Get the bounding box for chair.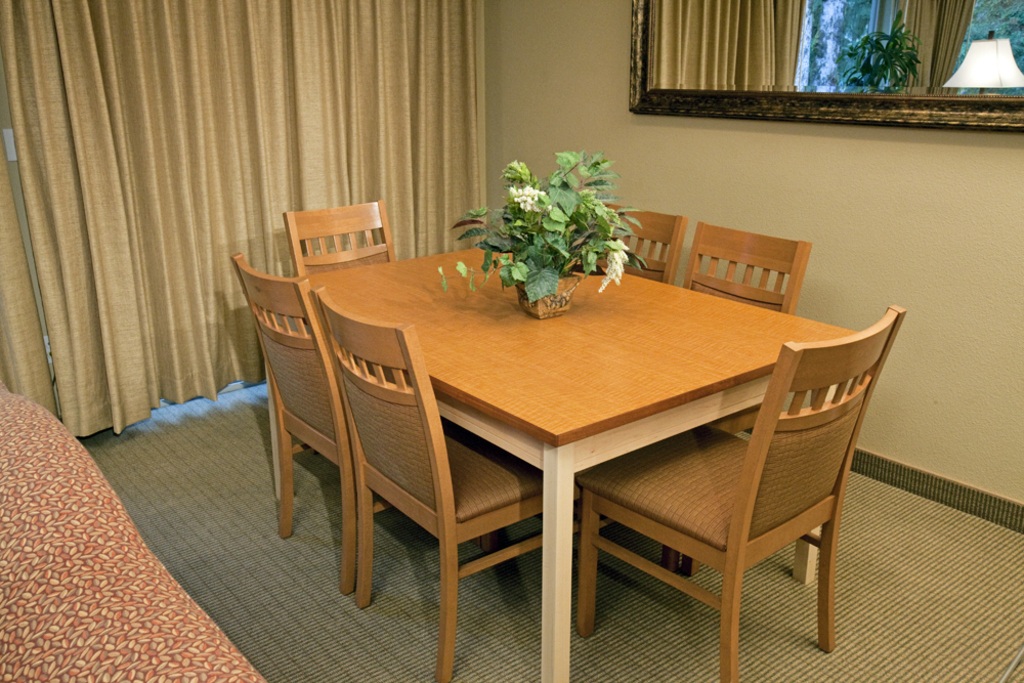
311, 283, 584, 682.
